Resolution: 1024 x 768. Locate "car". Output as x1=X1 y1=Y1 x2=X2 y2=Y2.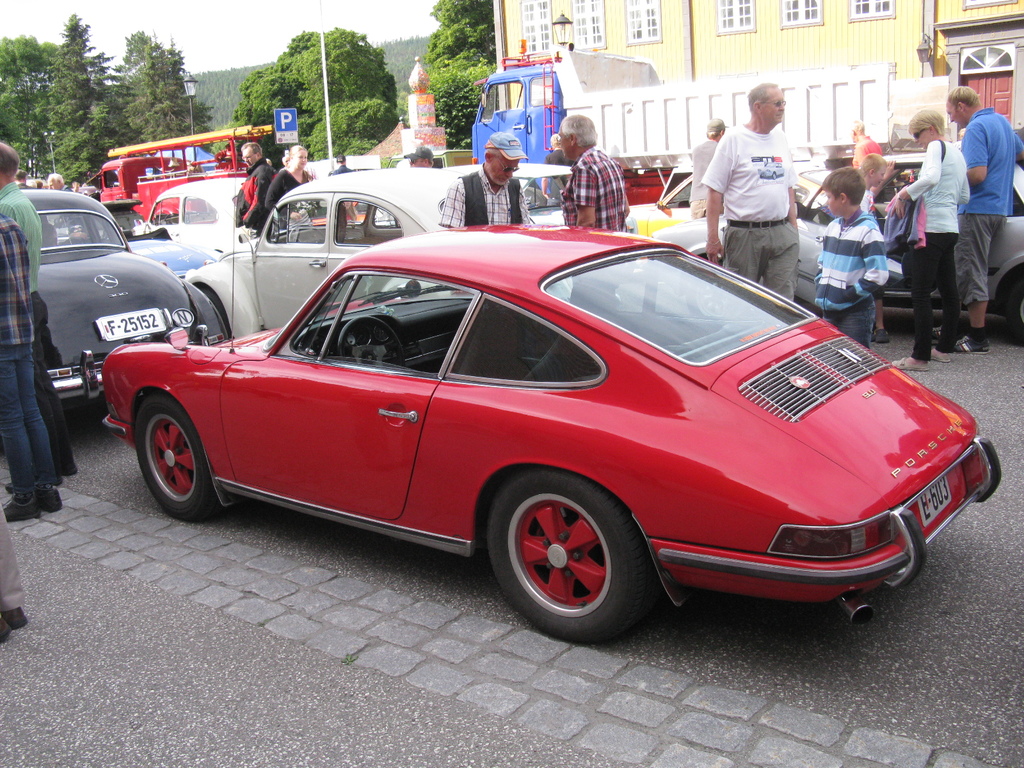
x1=450 y1=161 x2=579 y2=294.
